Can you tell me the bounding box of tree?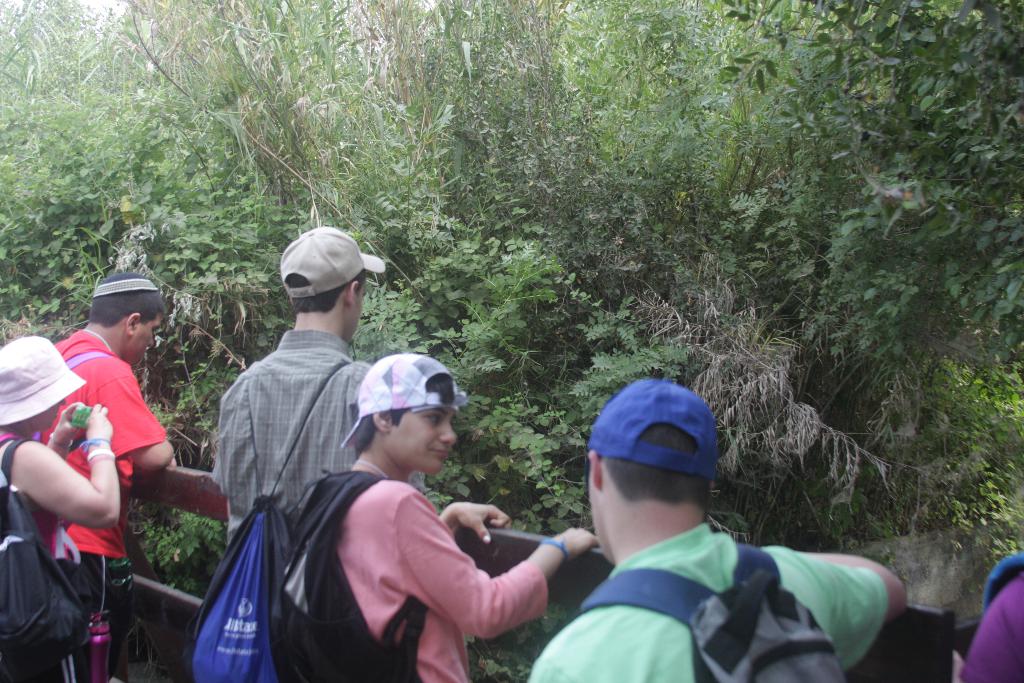
x1=694 y1=0 x2=1023 y2=532.
